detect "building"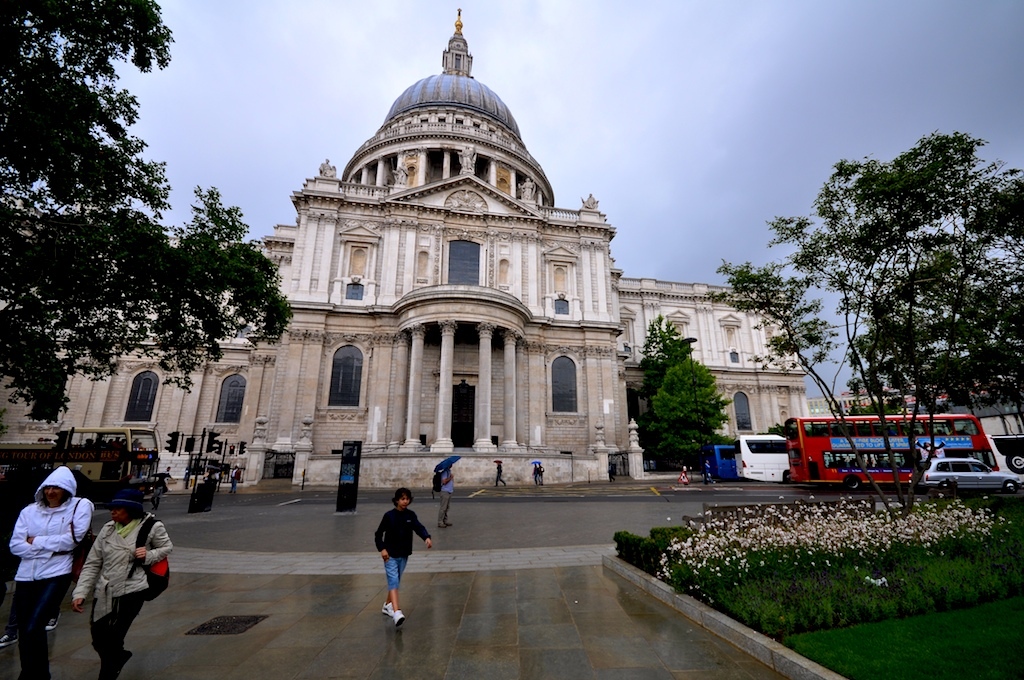
0:9:813:489
